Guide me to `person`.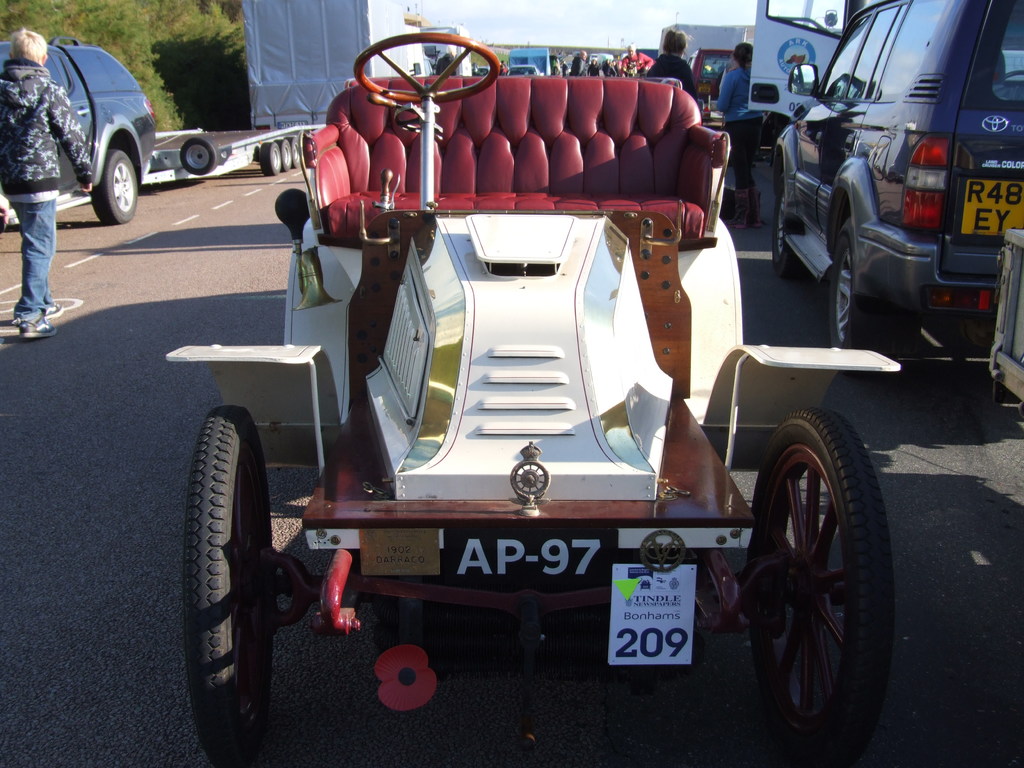
Guidance: (left=495, top=61, right=511, bottom=76).
